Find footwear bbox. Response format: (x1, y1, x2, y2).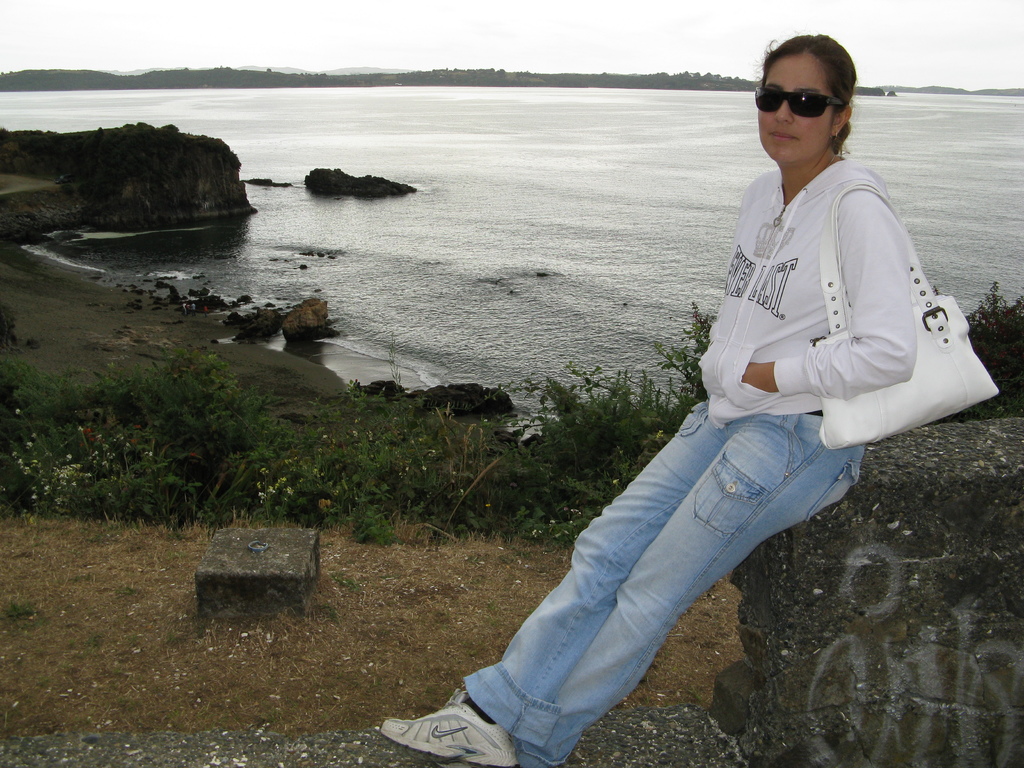
(374, 699, 507, 766).
